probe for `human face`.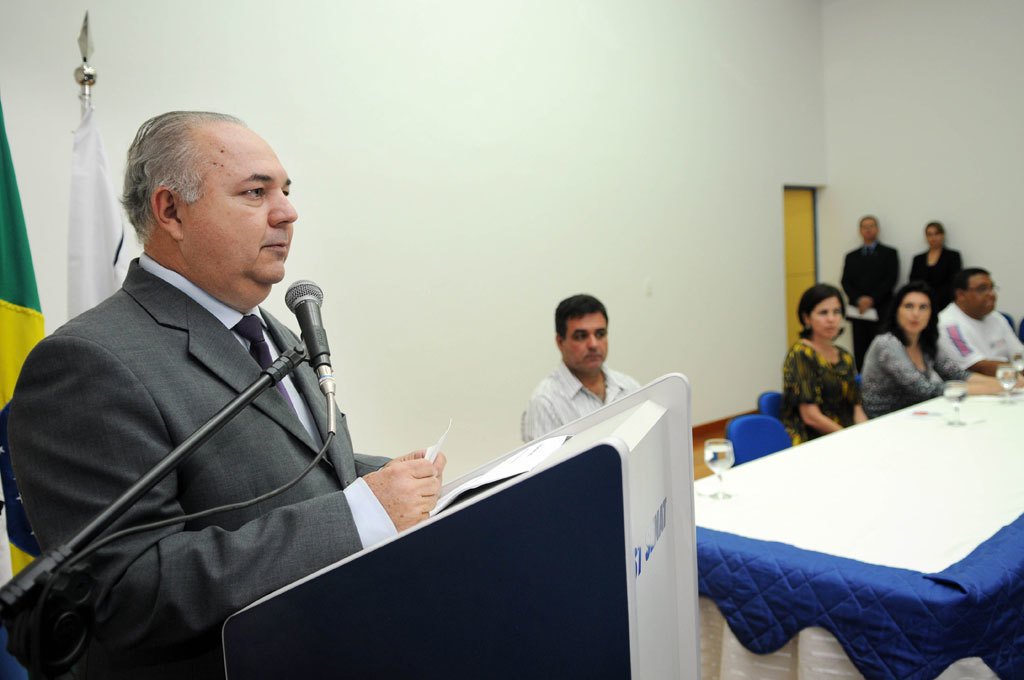
Probe result: {"x1": 962, "y1": 271, "x2": 1002, "y2": 313}.
